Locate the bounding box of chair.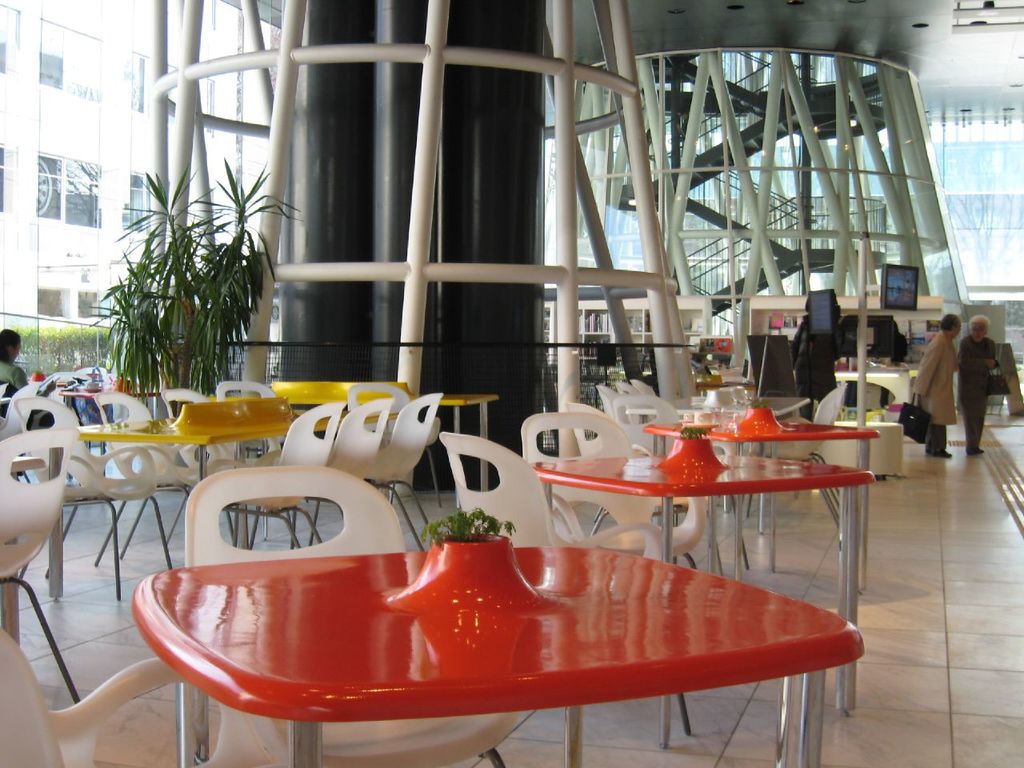
Bounding box: (left=0, top=622, right=189, bottom=767).
